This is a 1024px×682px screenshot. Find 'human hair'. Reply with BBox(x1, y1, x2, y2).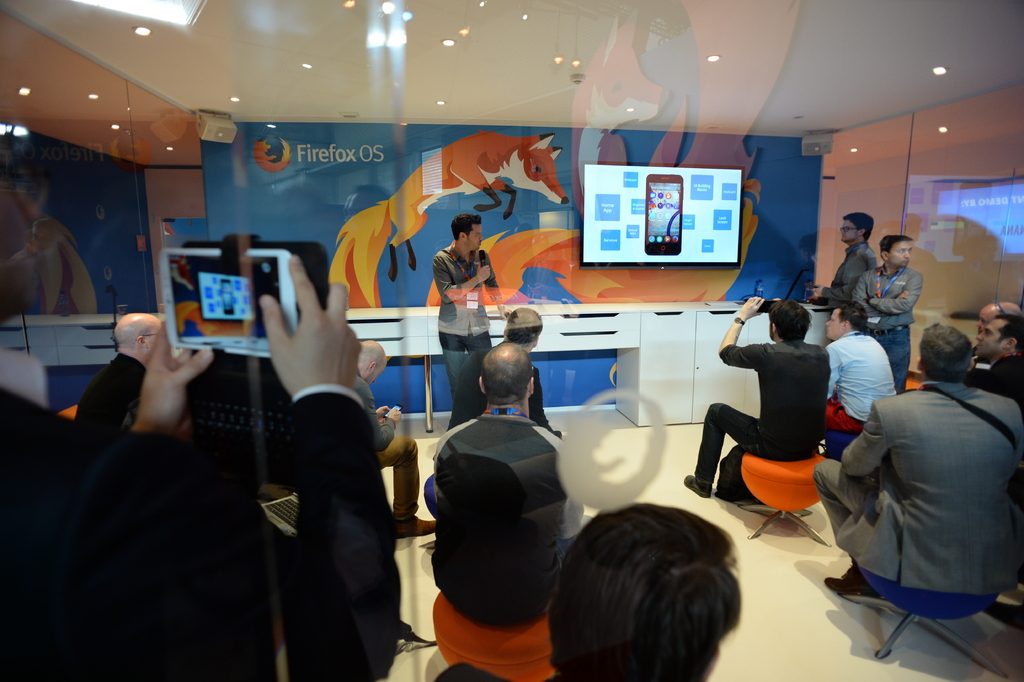
BBox(882, 236, 908, 257).
